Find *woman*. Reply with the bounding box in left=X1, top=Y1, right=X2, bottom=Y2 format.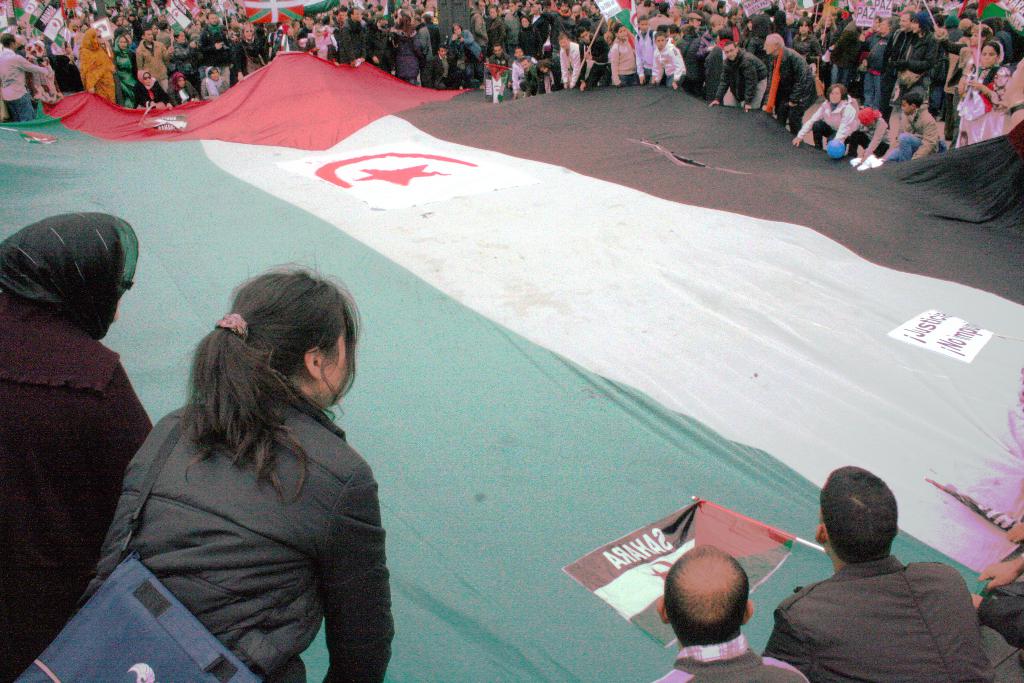
left=202, top=64, right=234, bottom=100.
